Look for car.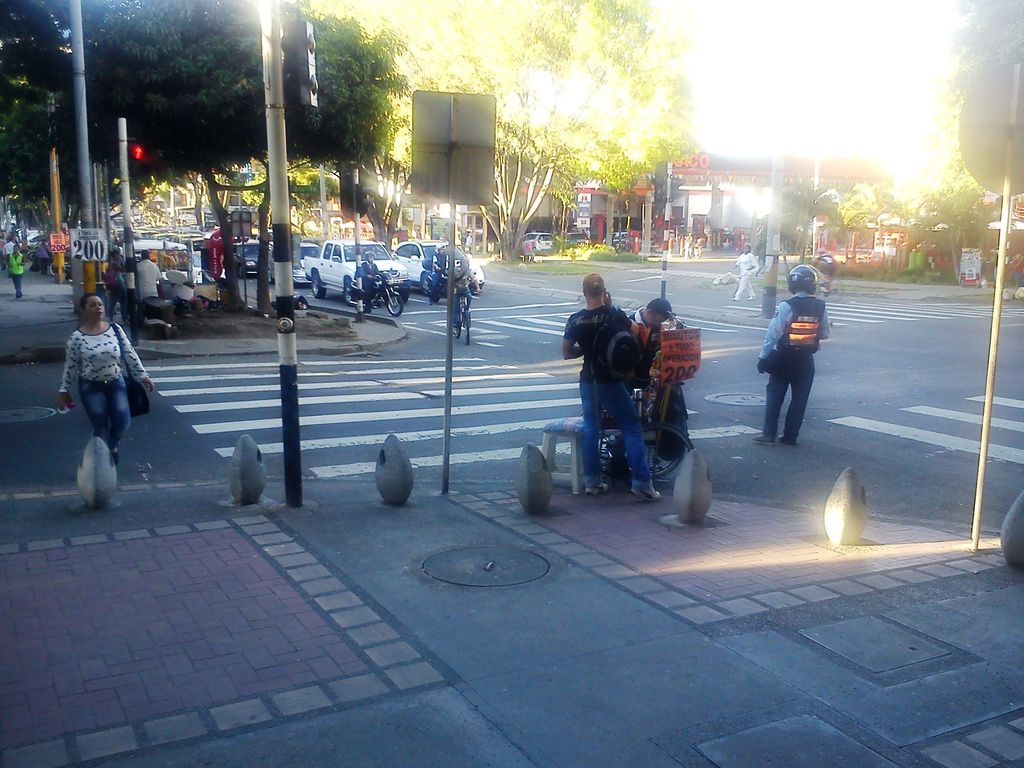
Found: box=[525, 233, 559, 249].
